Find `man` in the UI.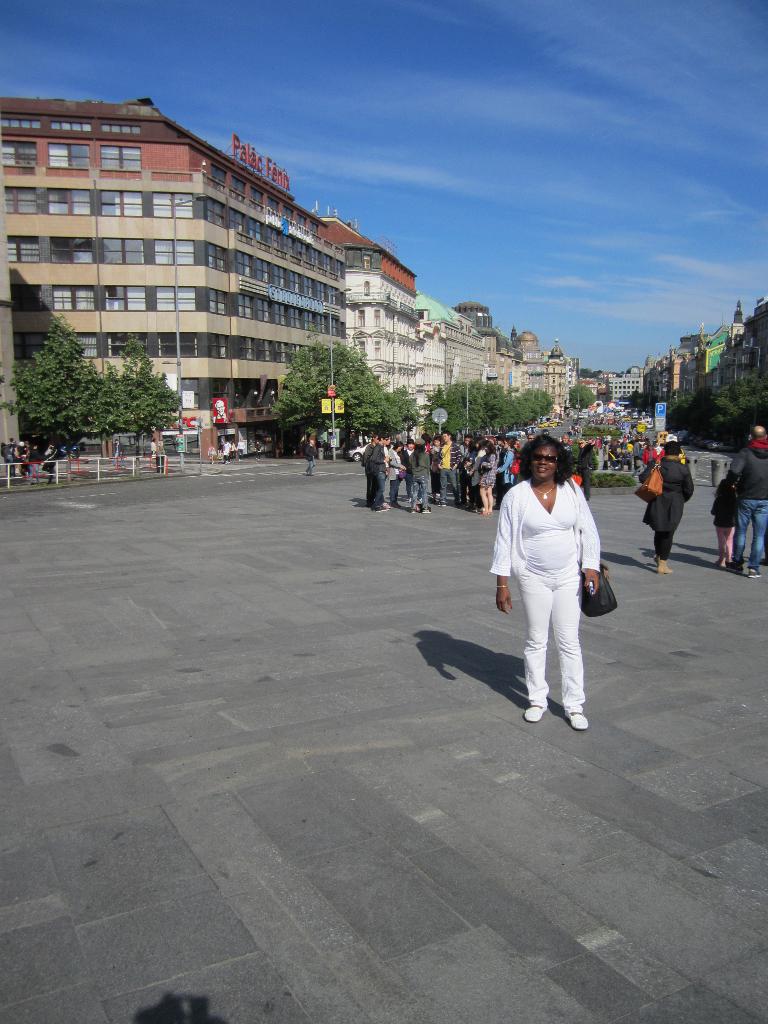
UI element at <box>305,438,316,476</box>.
